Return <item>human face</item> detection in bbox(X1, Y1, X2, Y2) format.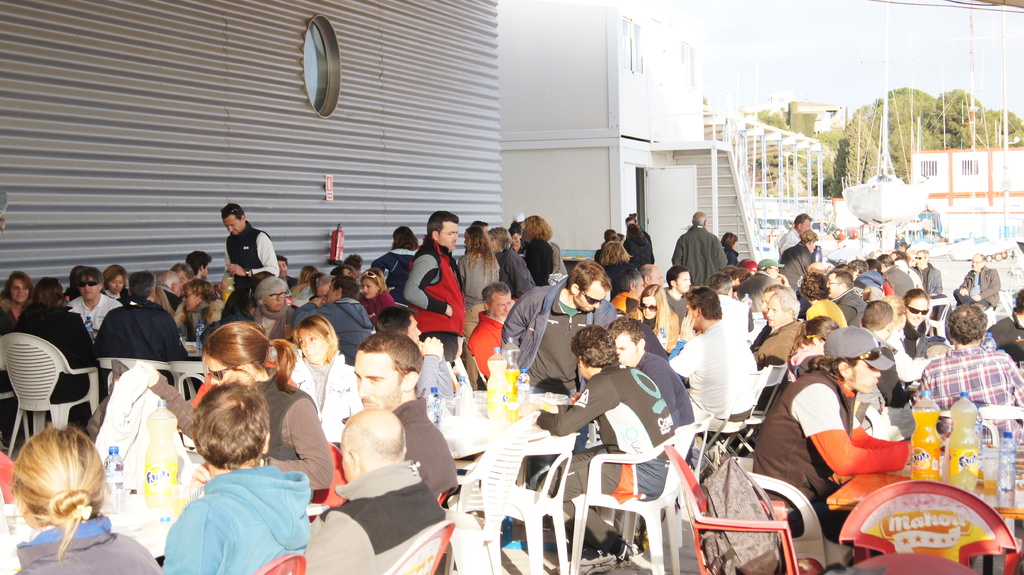
bbox(291, 322, 327, 362).
